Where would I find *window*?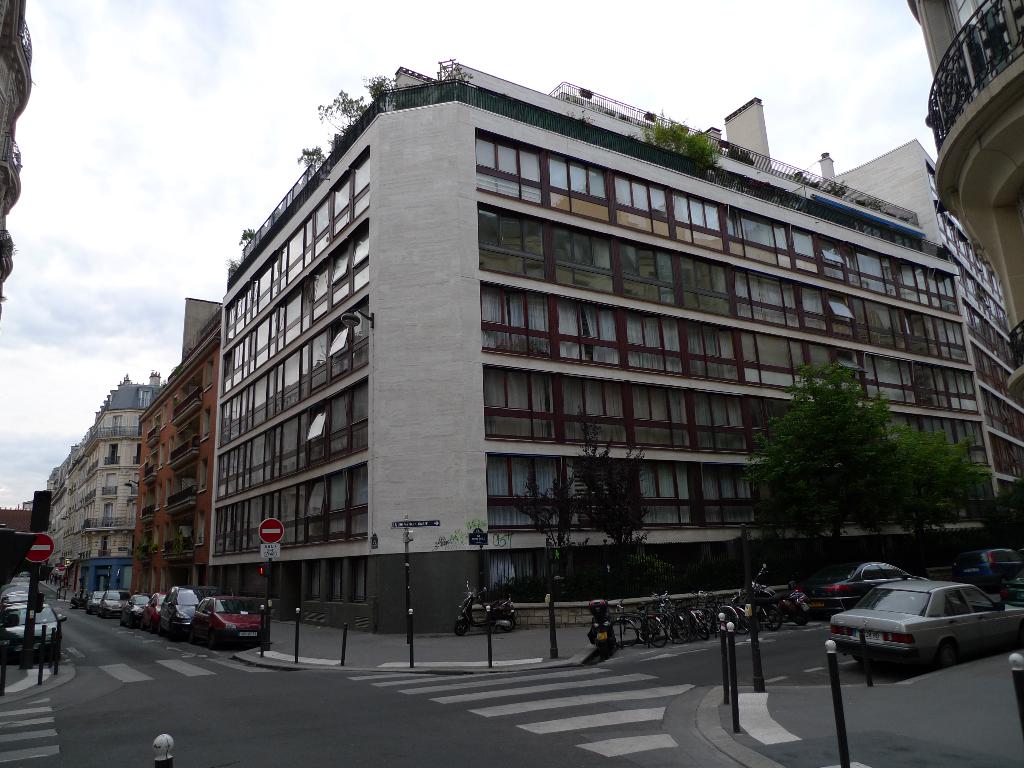
At bbox(730, 218, 783, 259).
